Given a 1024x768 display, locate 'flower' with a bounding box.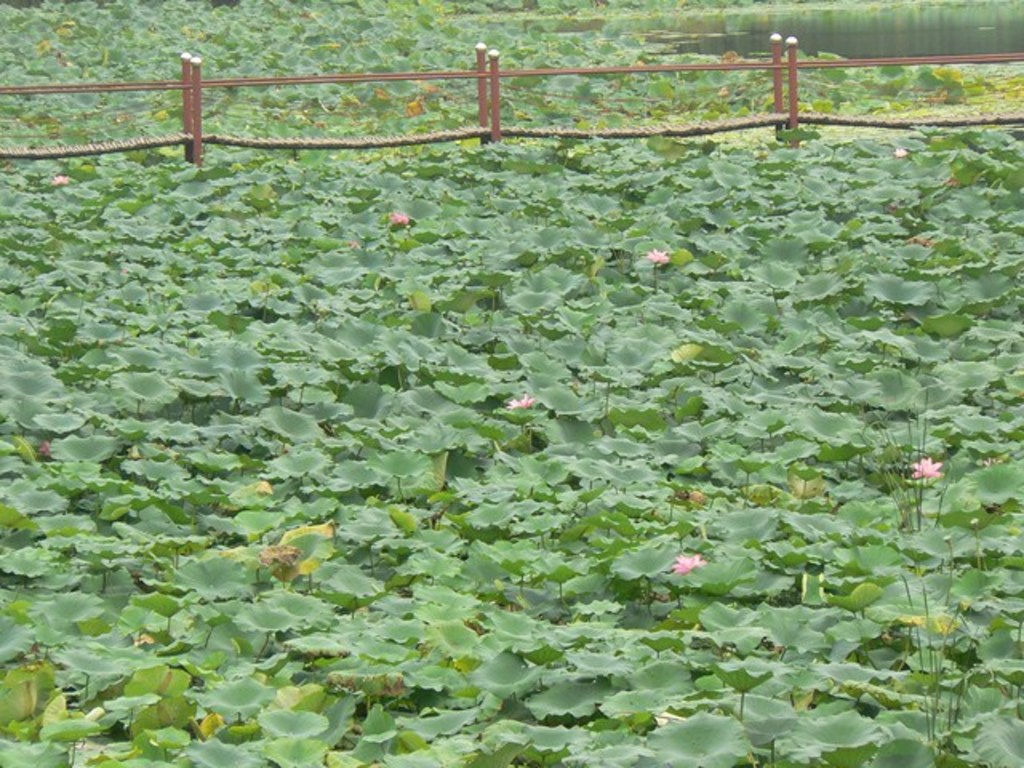
Located: 674 550 710 576.
